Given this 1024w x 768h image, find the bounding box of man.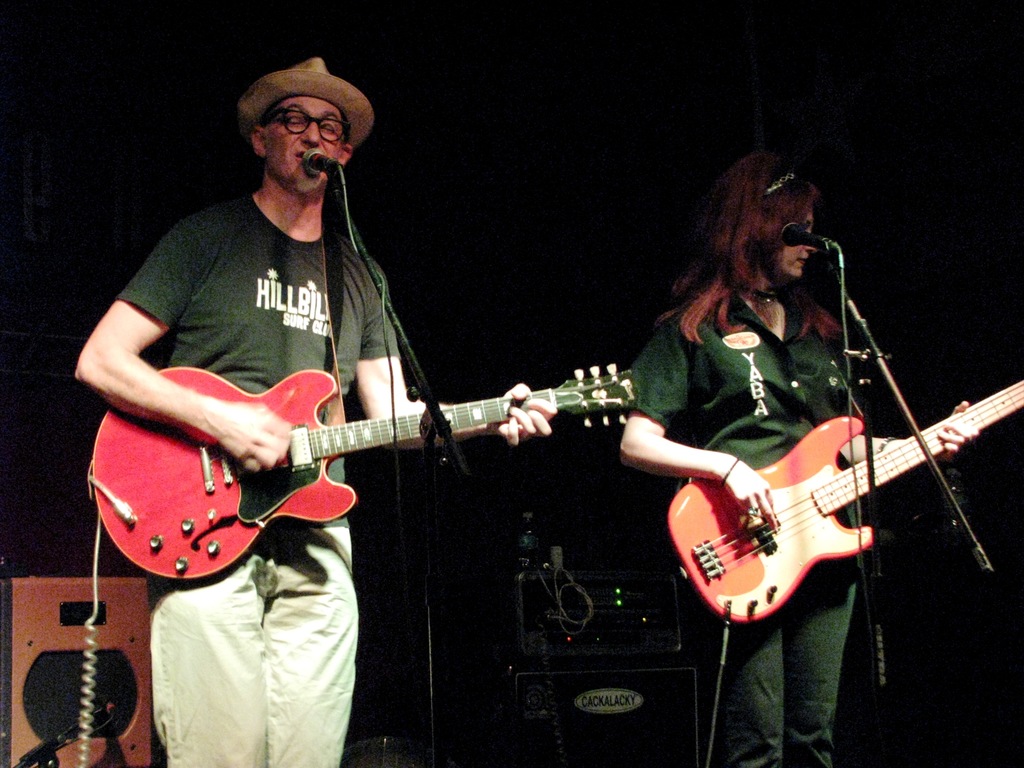
pyautogui.locateOnScreen(68, 58, 560, 679).
